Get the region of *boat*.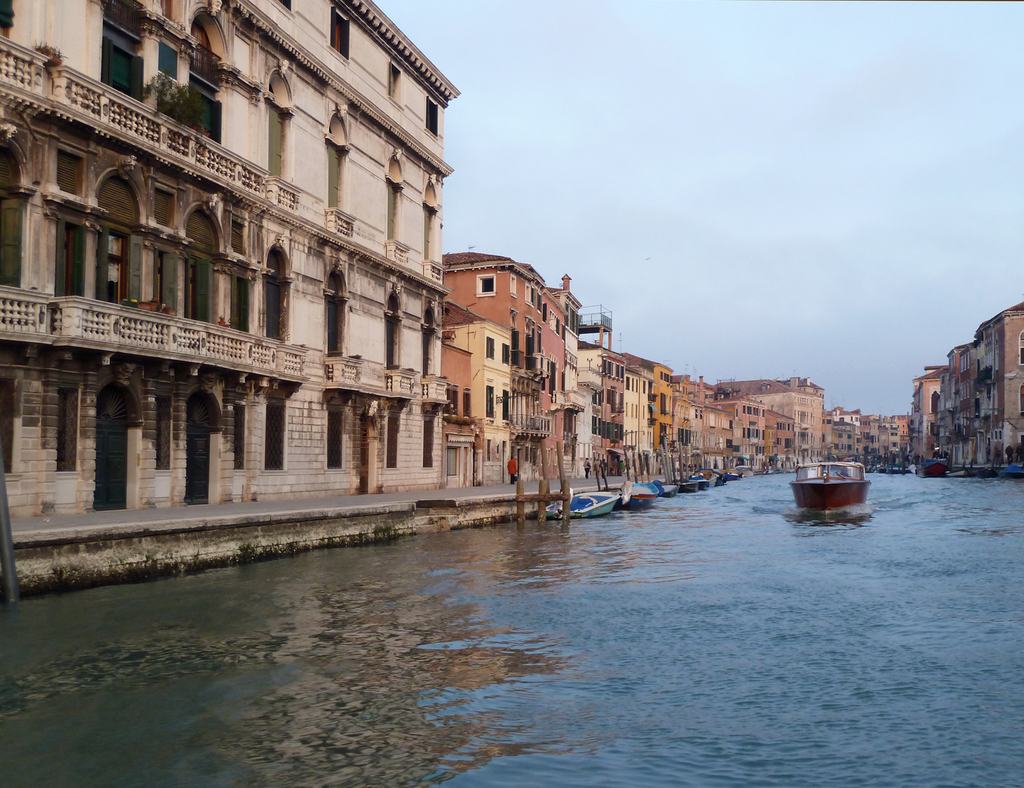
[x1=976, y1=466, x2=998, y2=477].
